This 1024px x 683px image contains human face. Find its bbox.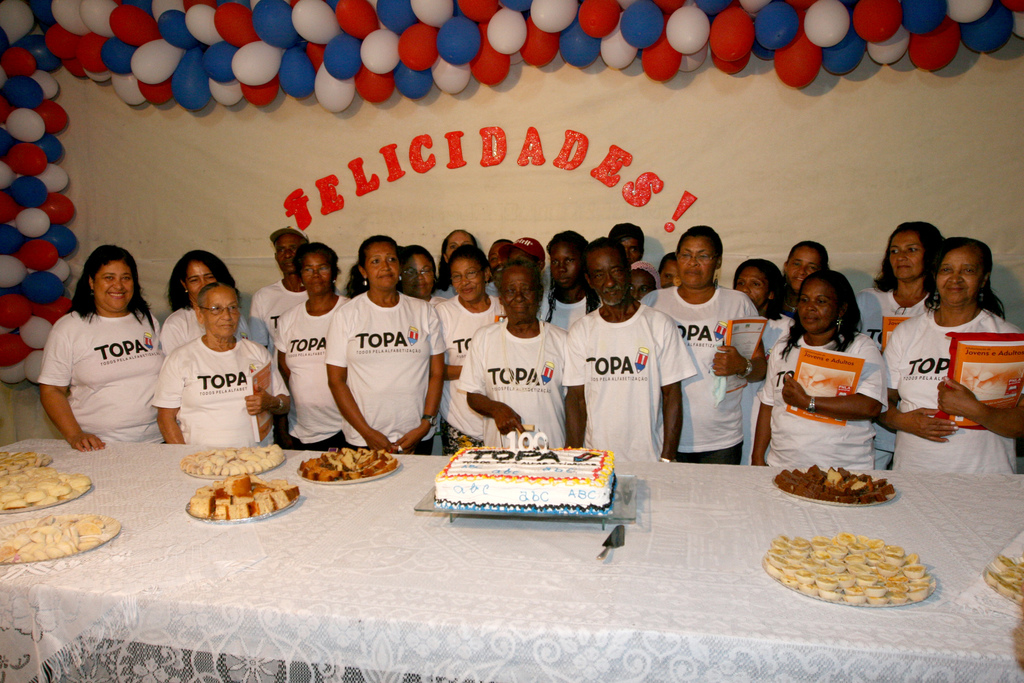
890,231,927,282.
